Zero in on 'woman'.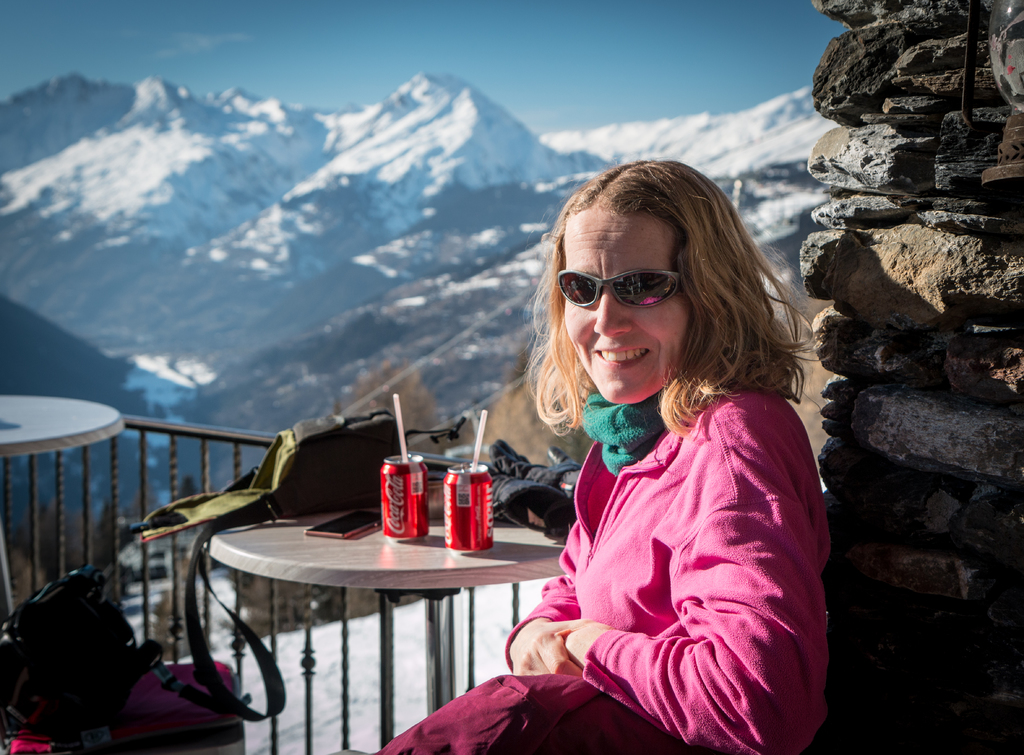
Zeroed in: box=[452, 166, 824, 754].
